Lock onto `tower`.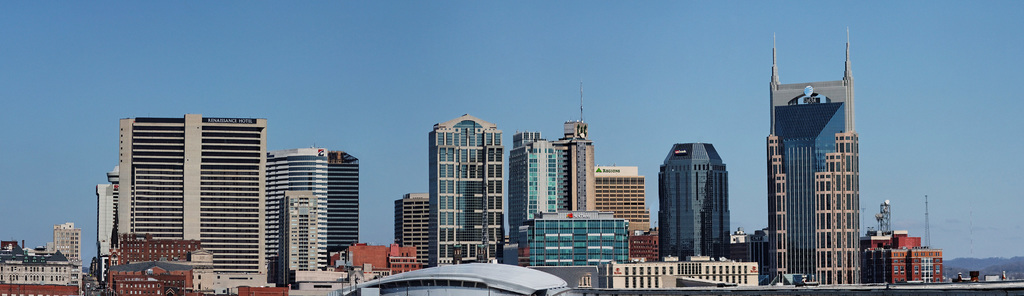
Locked: crop(426, 116, 504, 268).
